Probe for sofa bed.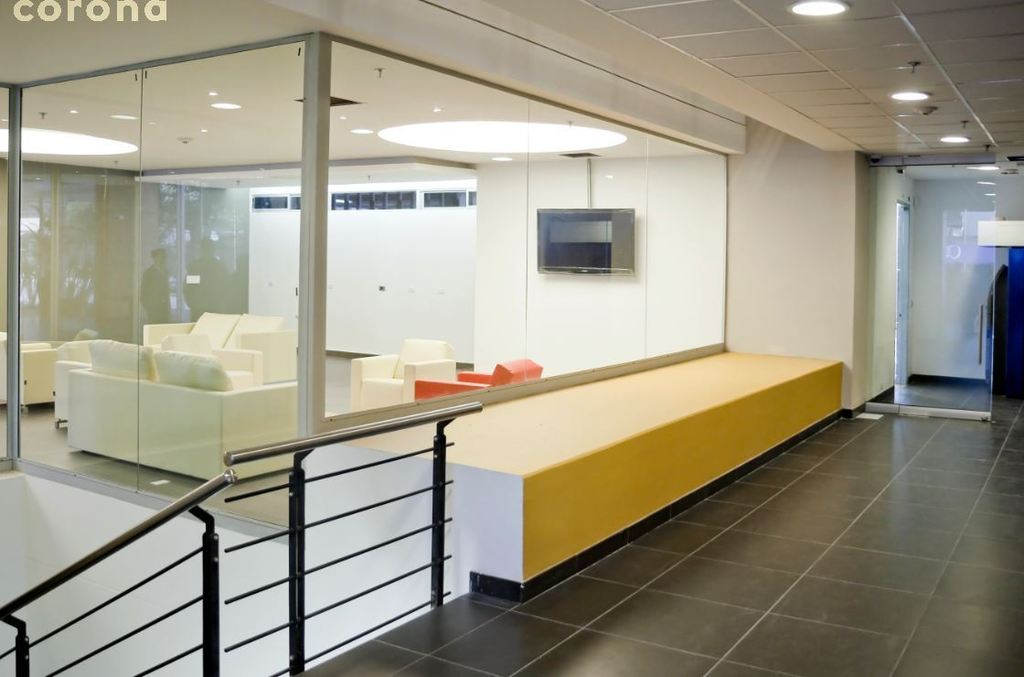
Probe result: x1=143 y1=312 x2=295 y2=390.
